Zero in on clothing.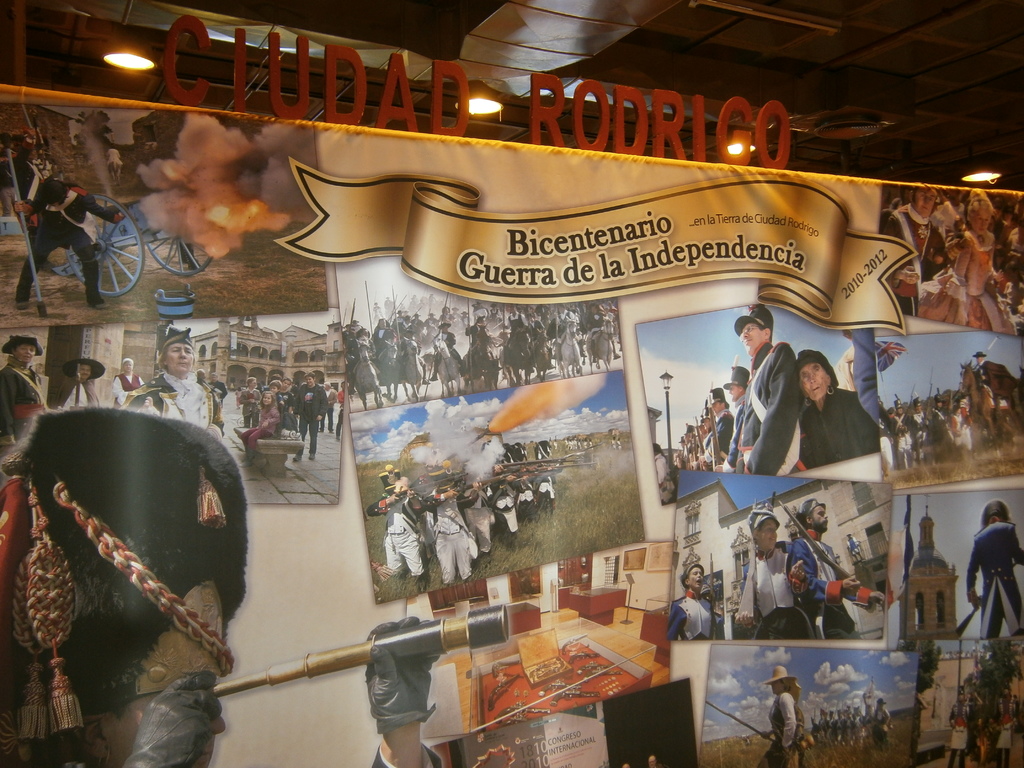
Zeroed in: {"x1": 801, "y1": 381, "x2": 883, "y2": 467}.
